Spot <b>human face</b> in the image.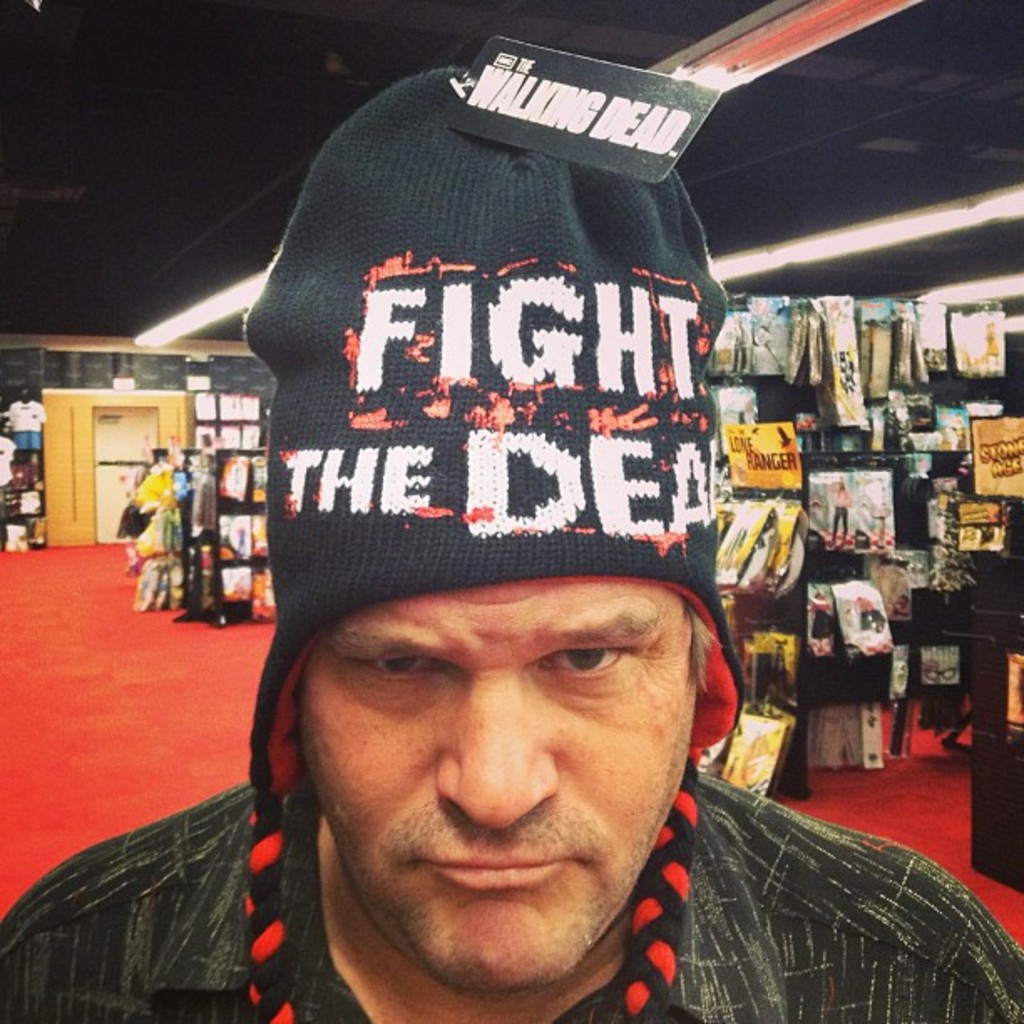
<b>human face</b> found at [258,550,743,960].
